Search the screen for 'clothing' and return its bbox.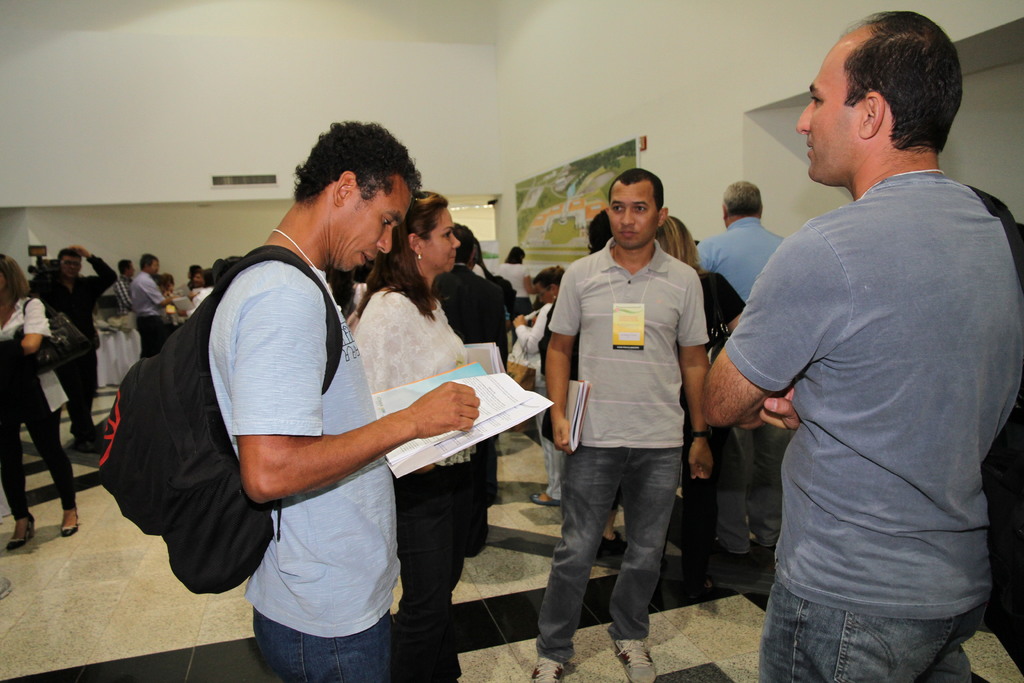
Found: {"x1": 500, "y1": 261, "x2": 540, "y2": 309}.
